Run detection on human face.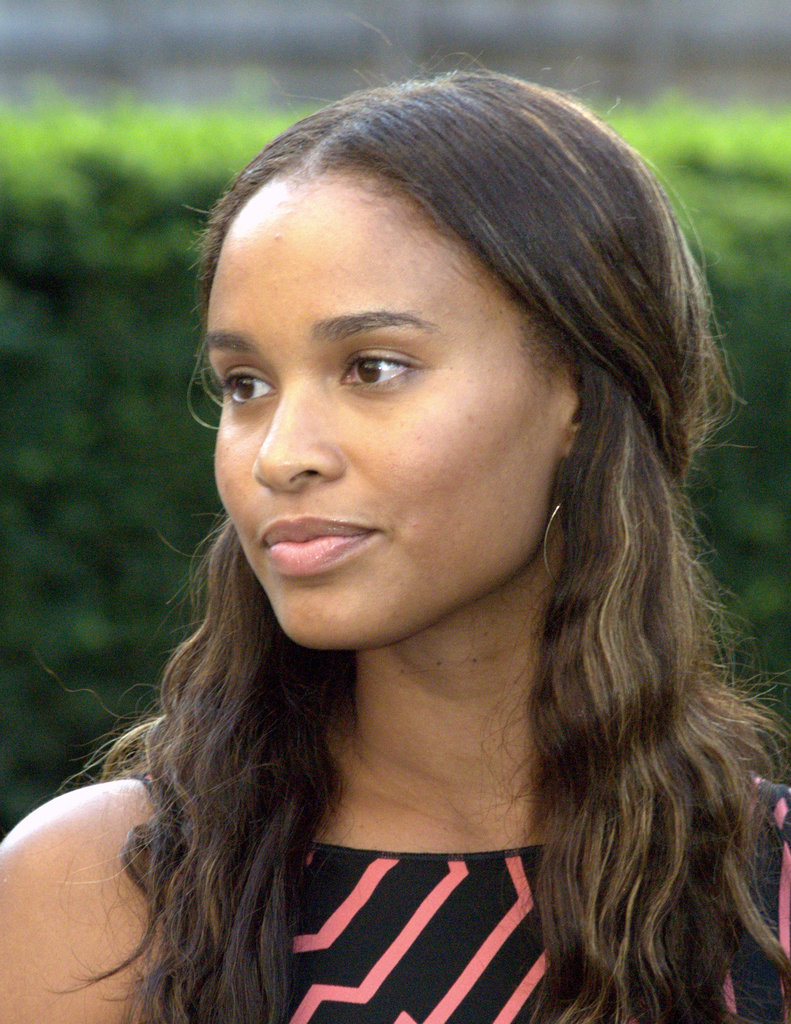
Result: region(209, 163, 598, 644).
